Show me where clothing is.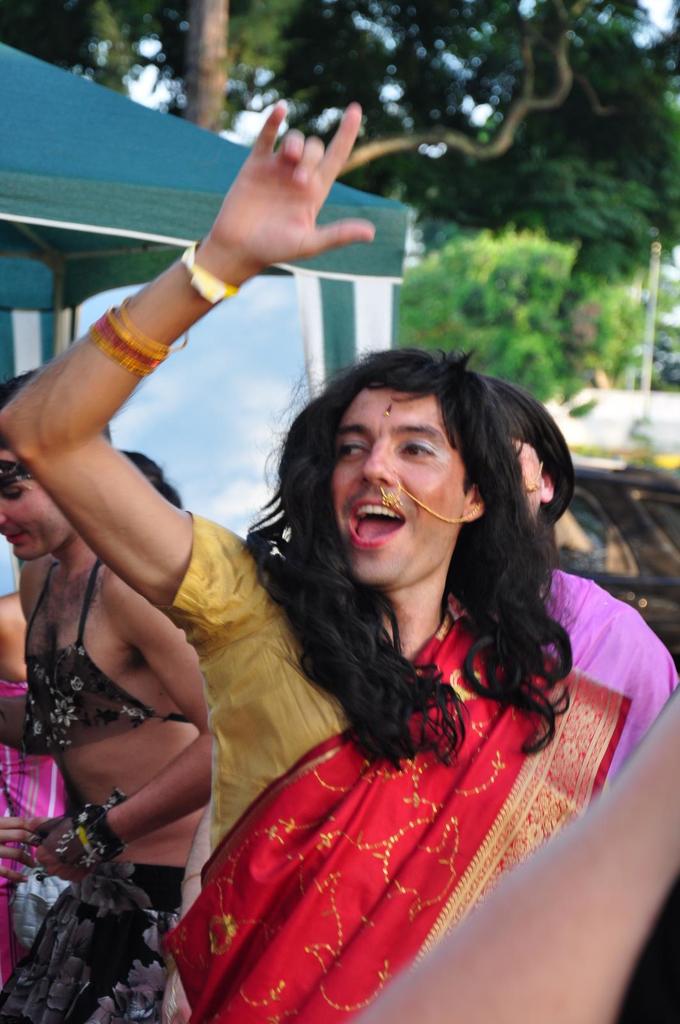
clothing is at box=[0, 557, 180, 1020].
